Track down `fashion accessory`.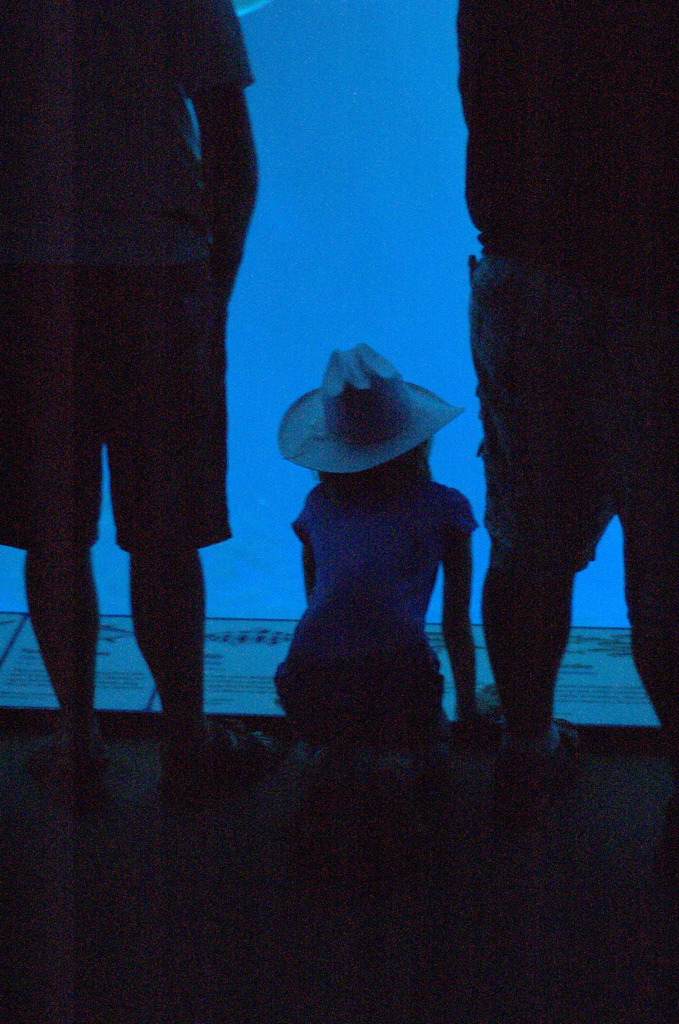
Tracked to region(277, 344, 473, 477).
